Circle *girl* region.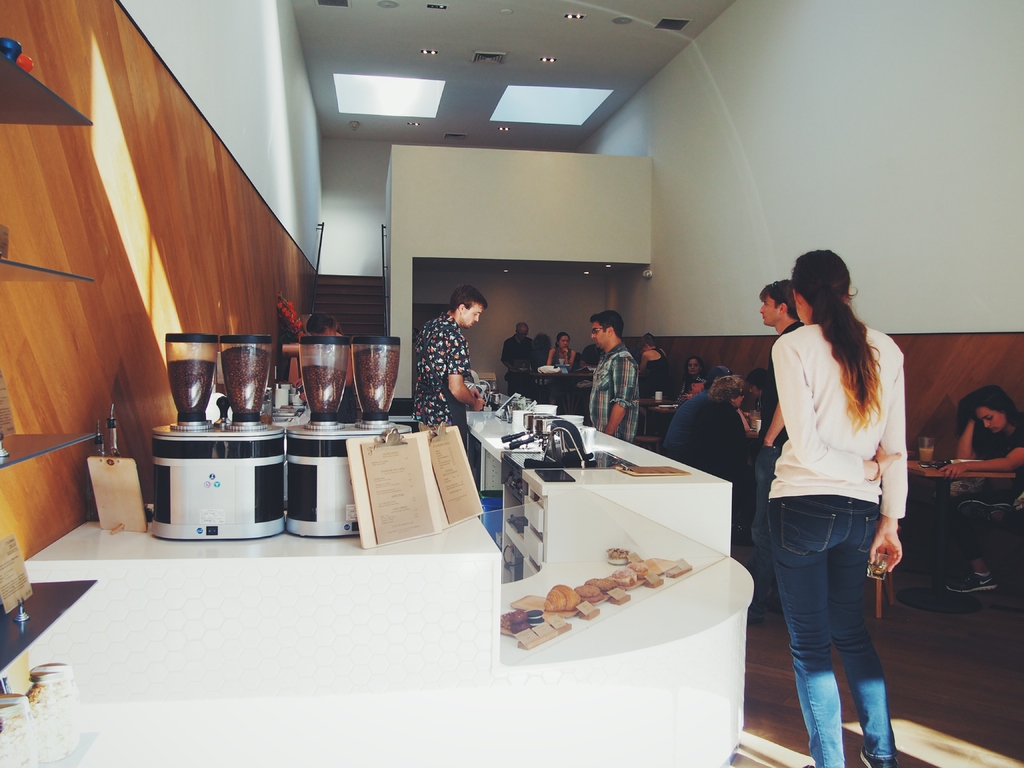
Region: box(765, 249, 905, 767).
